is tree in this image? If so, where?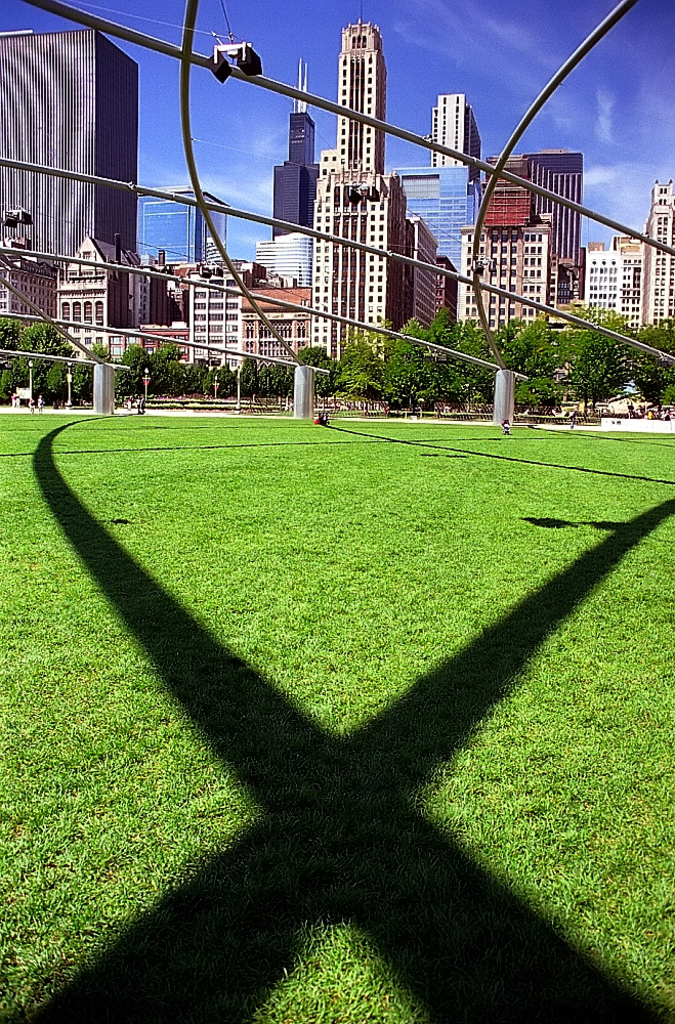
Yes, at bbox=[554, 310, 625, 417].
